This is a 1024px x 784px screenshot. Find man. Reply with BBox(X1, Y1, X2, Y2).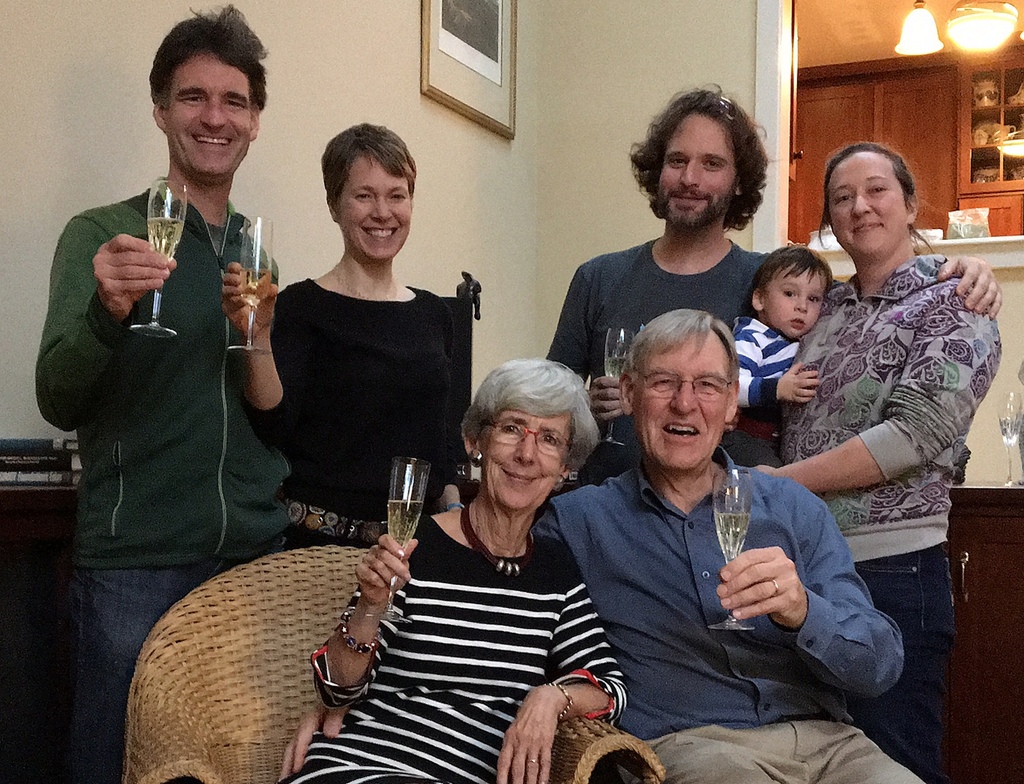
BBox(538, 73, 1004, 478).
